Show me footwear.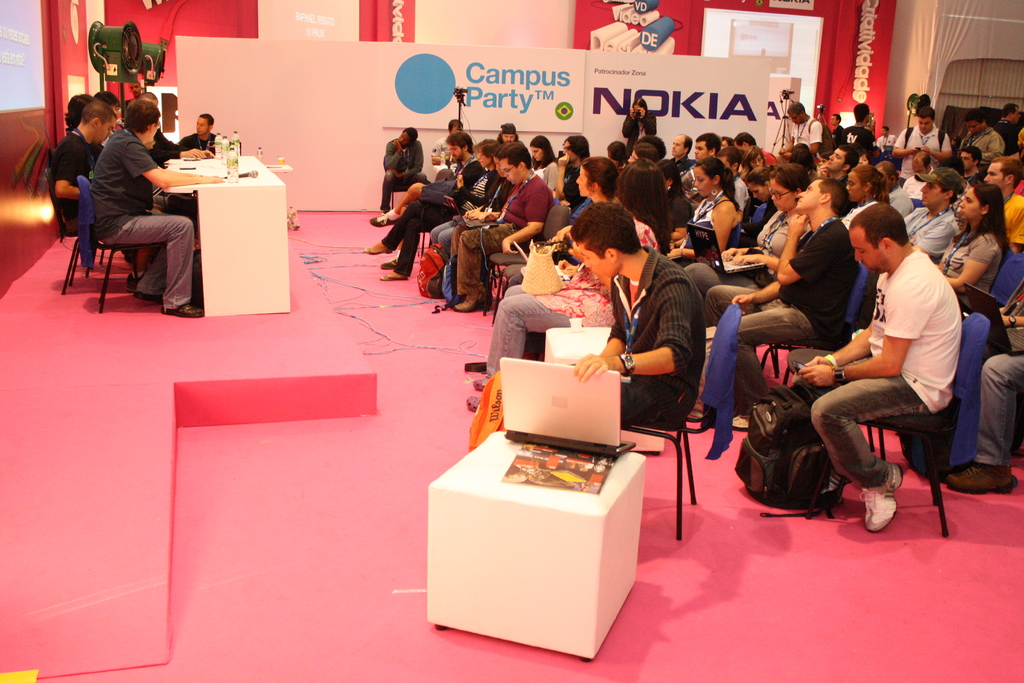
footwear is here: [371,210,401,226].
